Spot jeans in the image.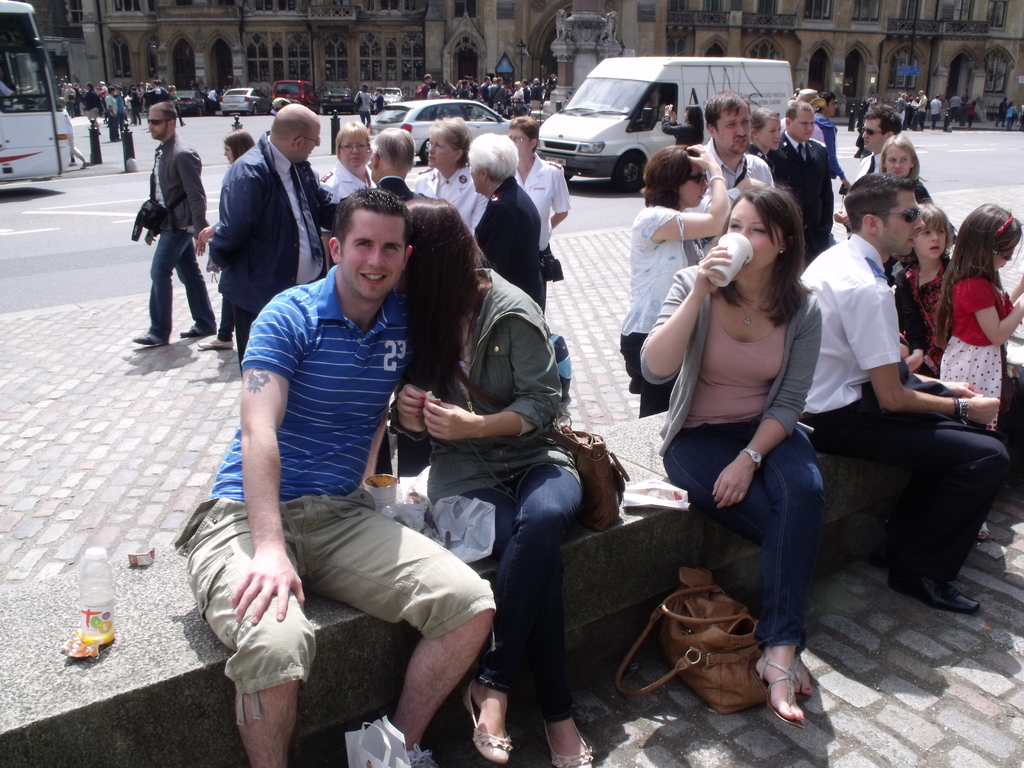
jeans found at bbox(620, 339, 675, 409).
